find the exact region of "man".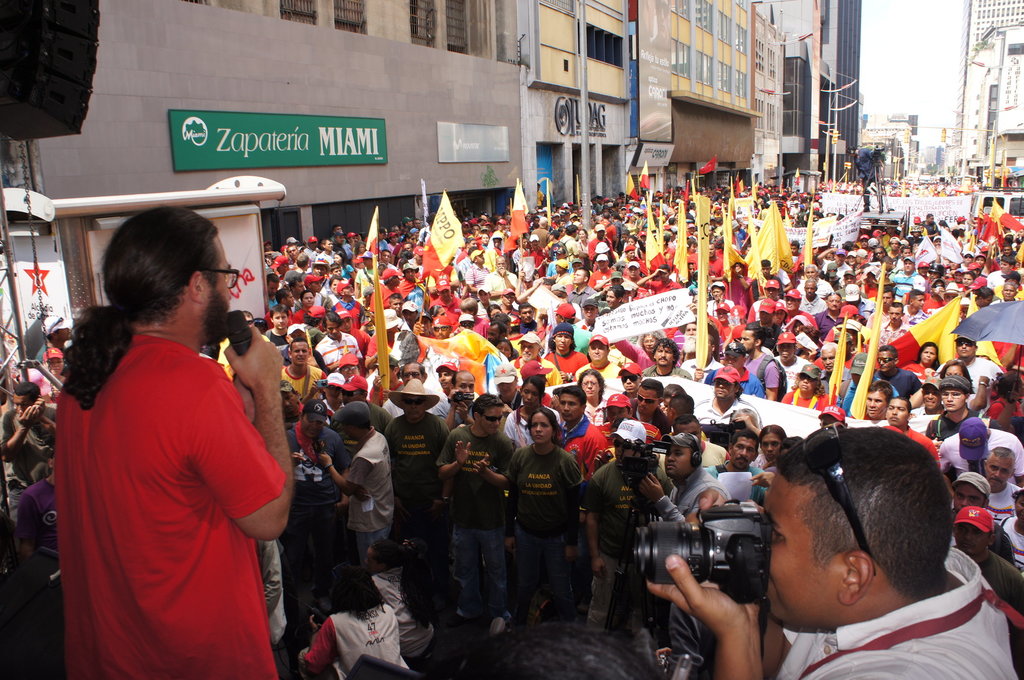
Exact region: bbox=[981, 446, 1022, 526].
